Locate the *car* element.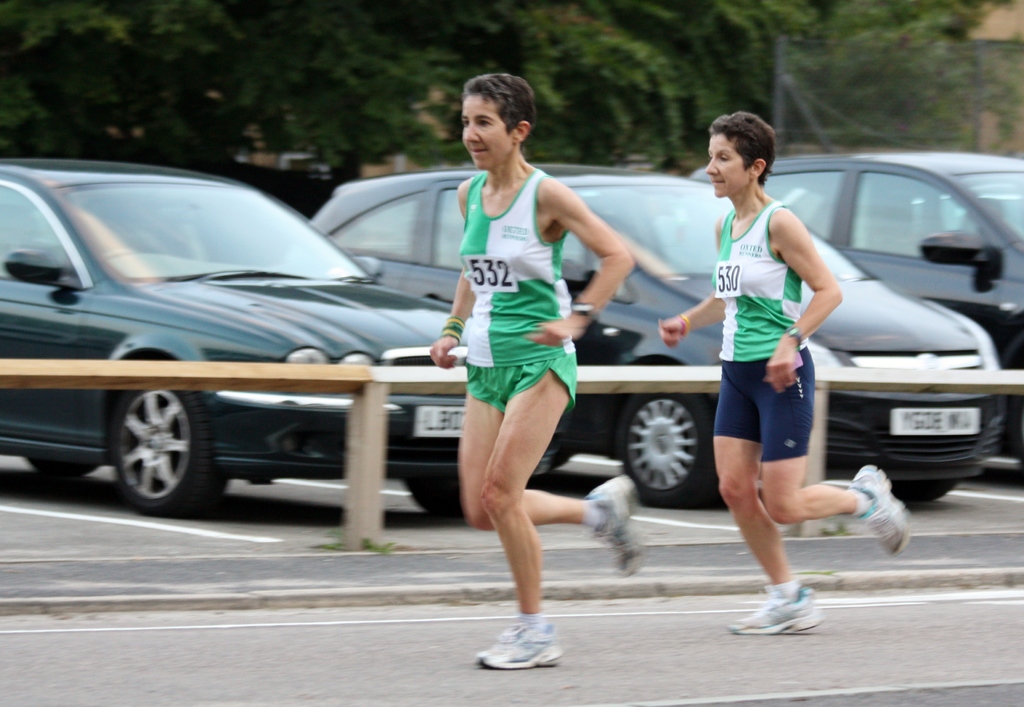
Element bbox: 314:158:1011:513.
